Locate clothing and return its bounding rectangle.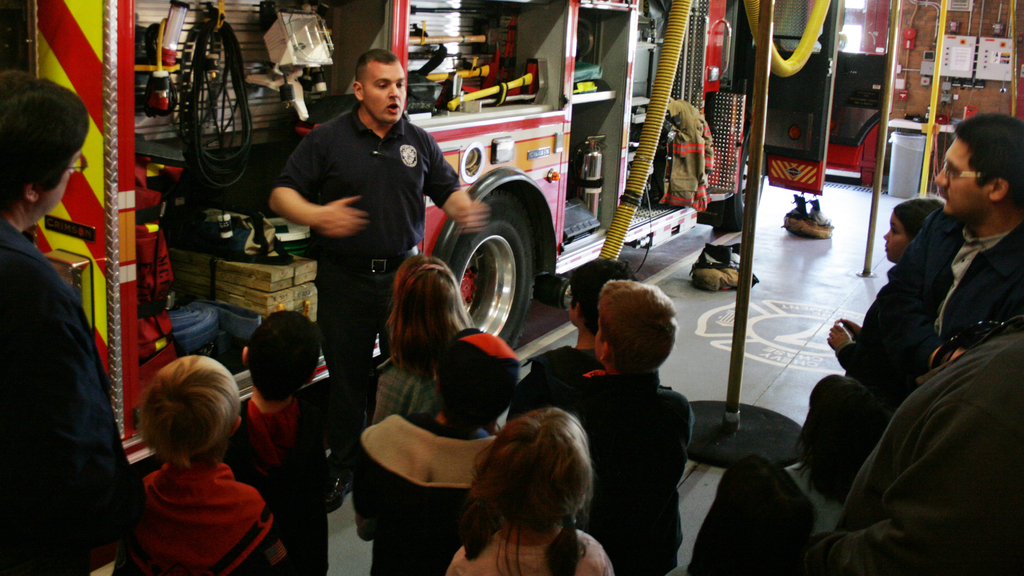
{"left": 110, "top": 423, "right": 279, "bottom": 565}.
